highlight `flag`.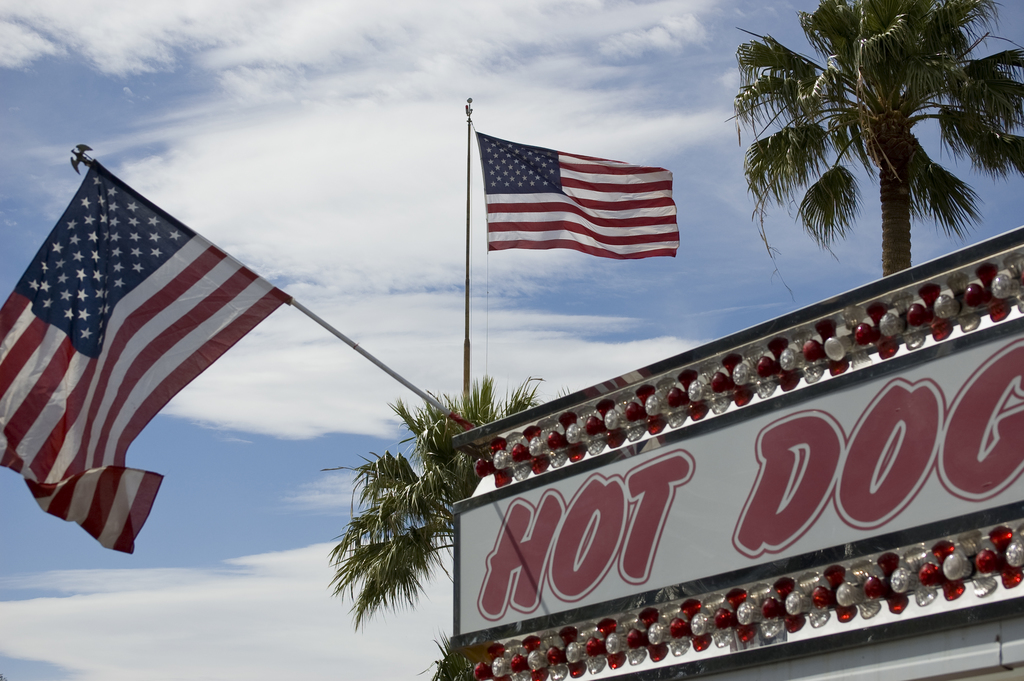
Highlighted region: [463,126,694,272].
